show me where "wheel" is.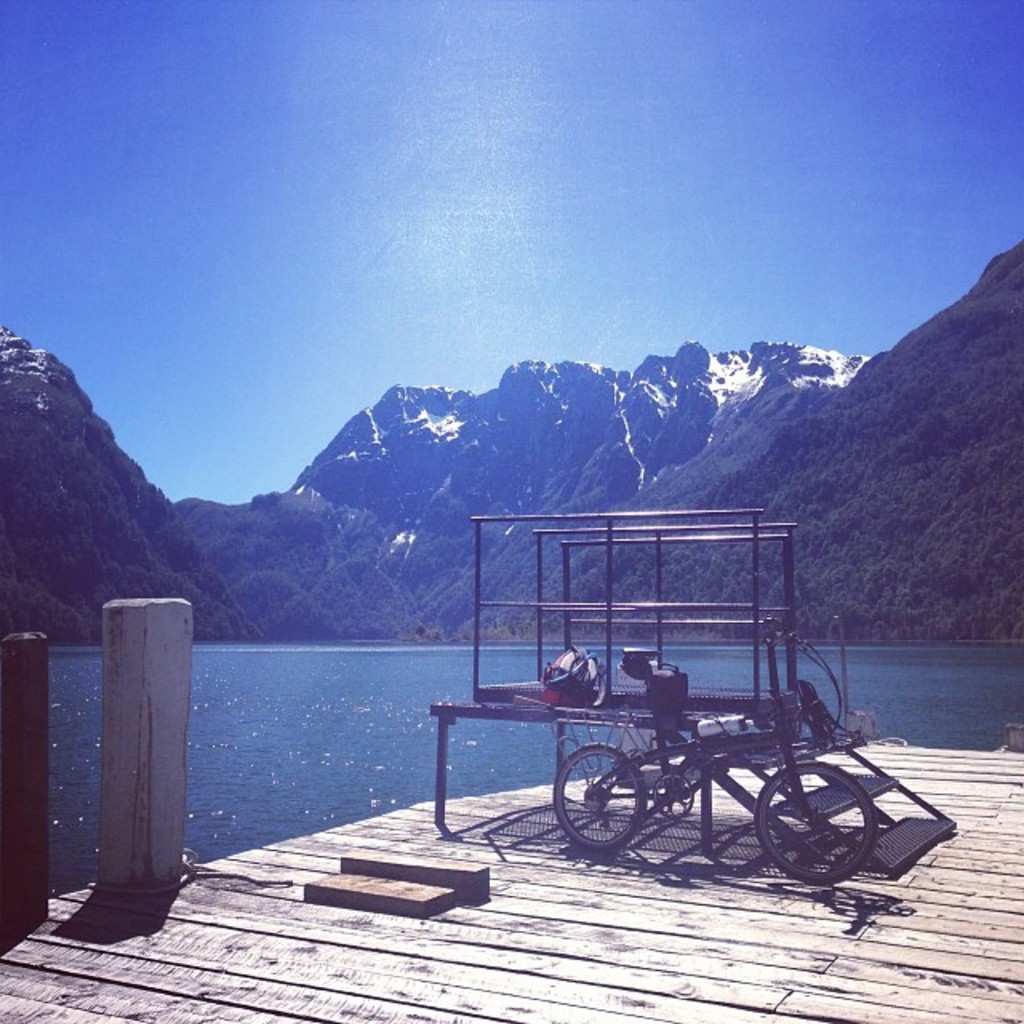
"wheel" is at select_region(765, 776, 870, 901).
